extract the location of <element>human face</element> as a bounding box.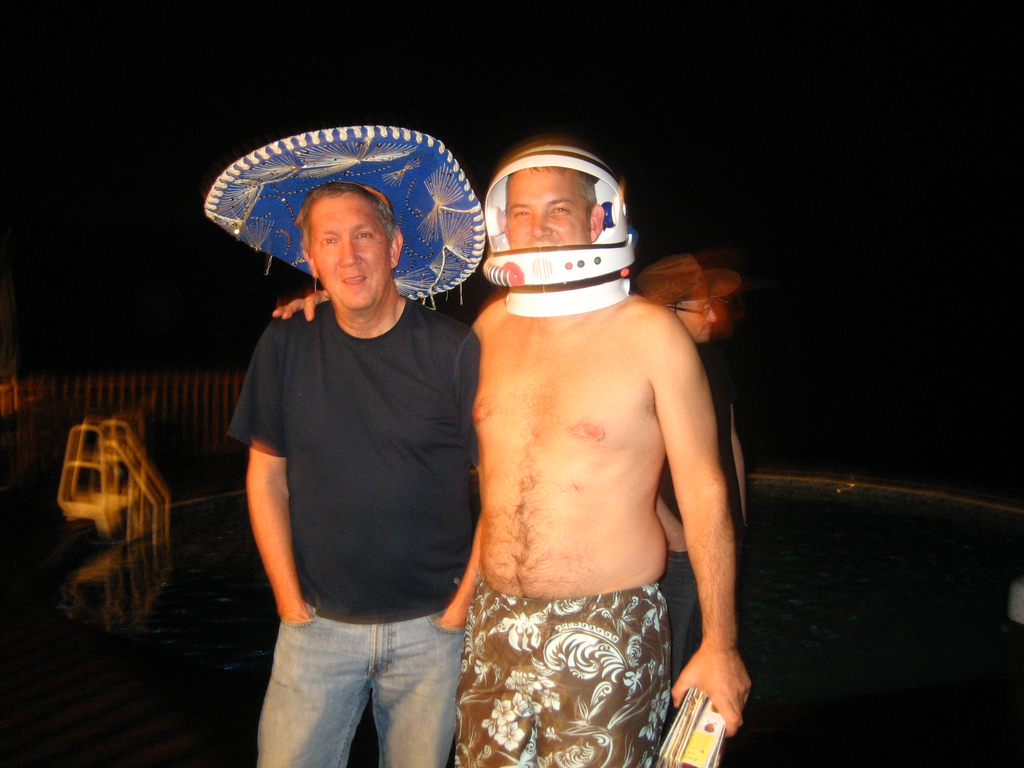
{"left": 307, "top": 193, "right": 388, "bottom": 308}.
